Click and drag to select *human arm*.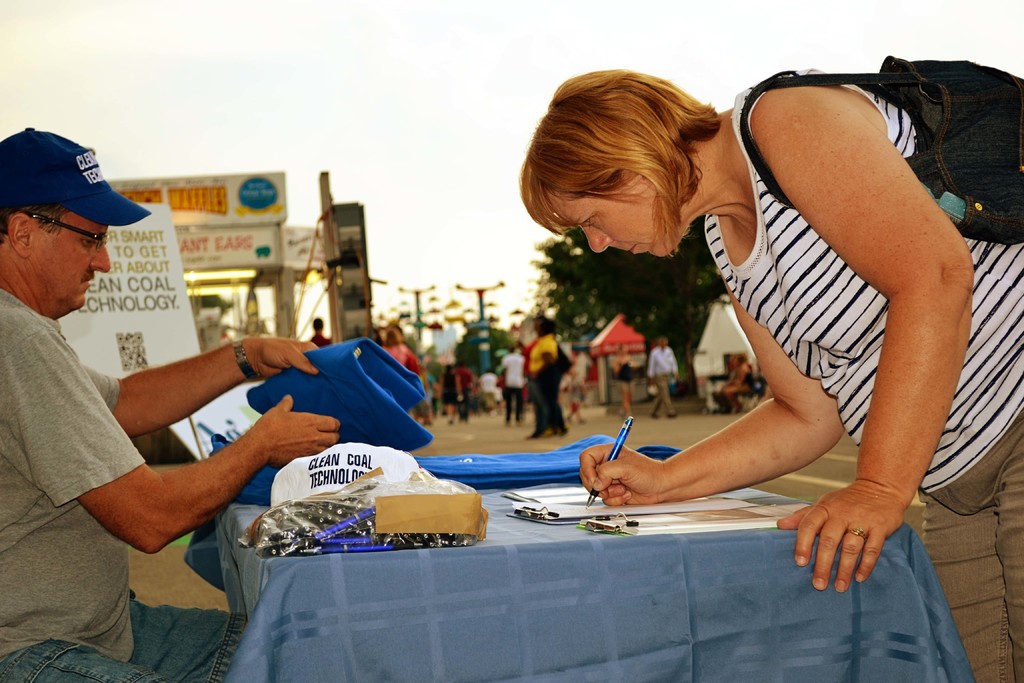
Selection: 499:359:506:388.
